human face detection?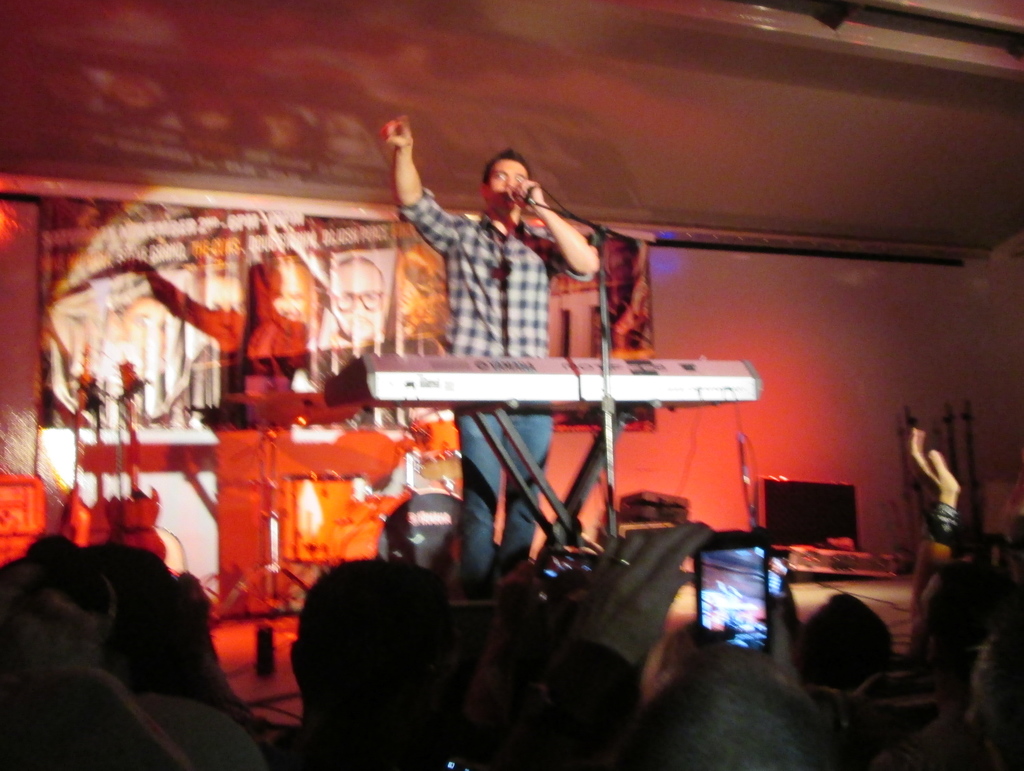
490, 159, 531, 209
